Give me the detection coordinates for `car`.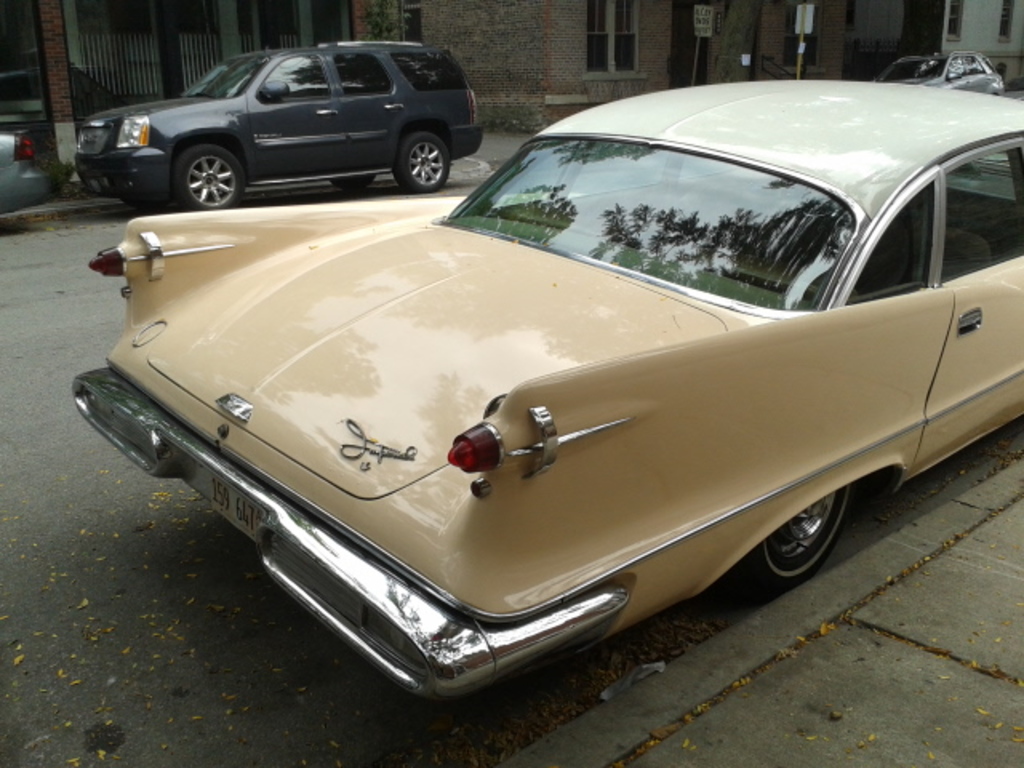
pyautogui.locateOnScreen(0, 125, 45, 218).
